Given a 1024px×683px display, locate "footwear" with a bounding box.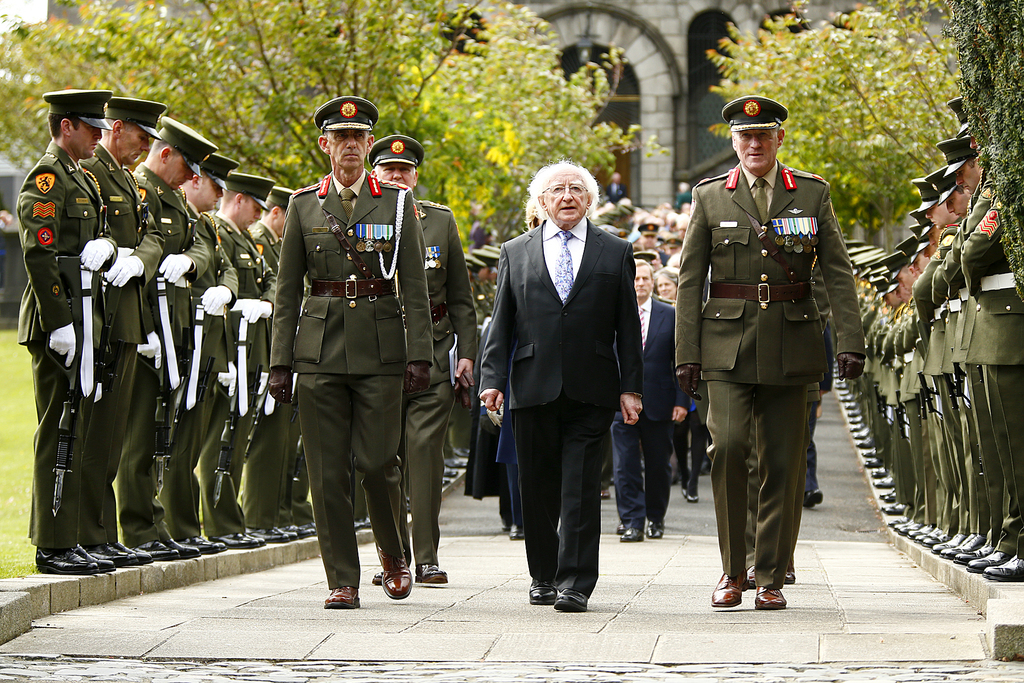
Located: pyautogui.locateOnScreen(70, 548, 114, 569).
